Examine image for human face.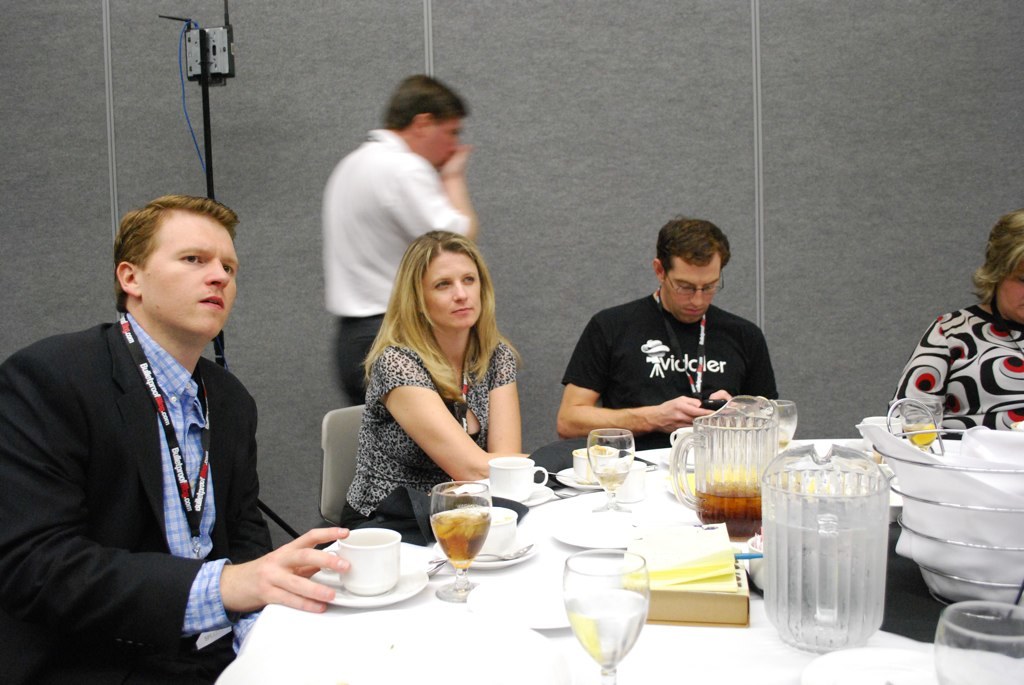
Examination result: BBox(423, 117, 463, 166).
